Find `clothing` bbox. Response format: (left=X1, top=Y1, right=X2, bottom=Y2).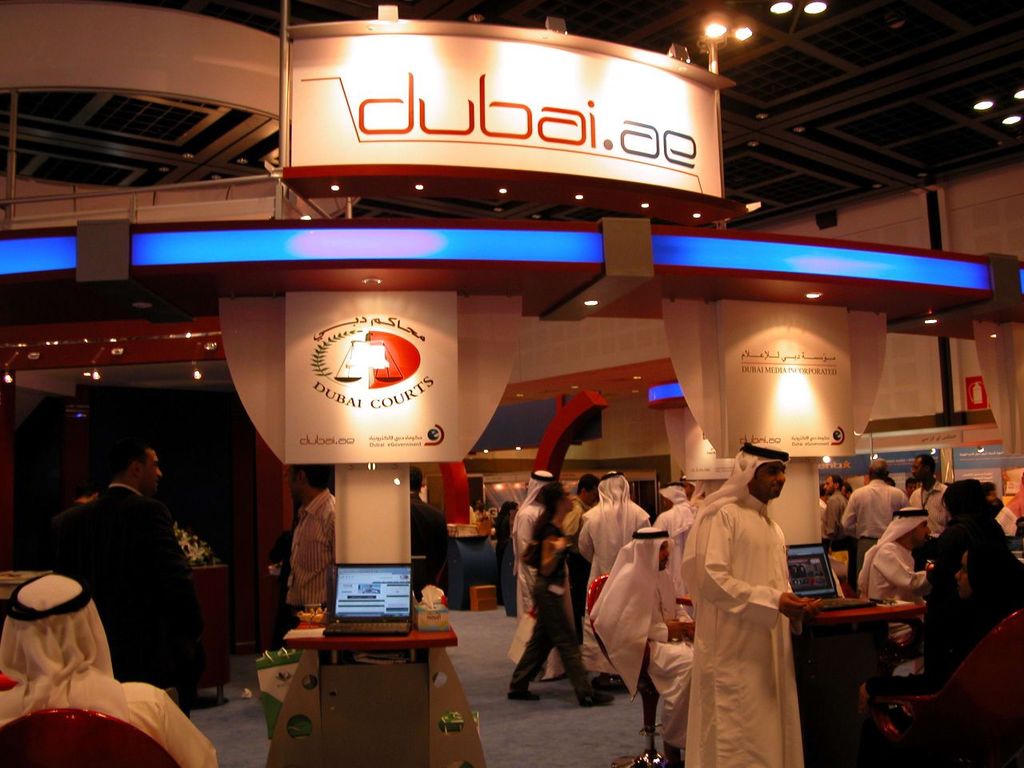
(left=859, top=506, right=925, bottom=601).
